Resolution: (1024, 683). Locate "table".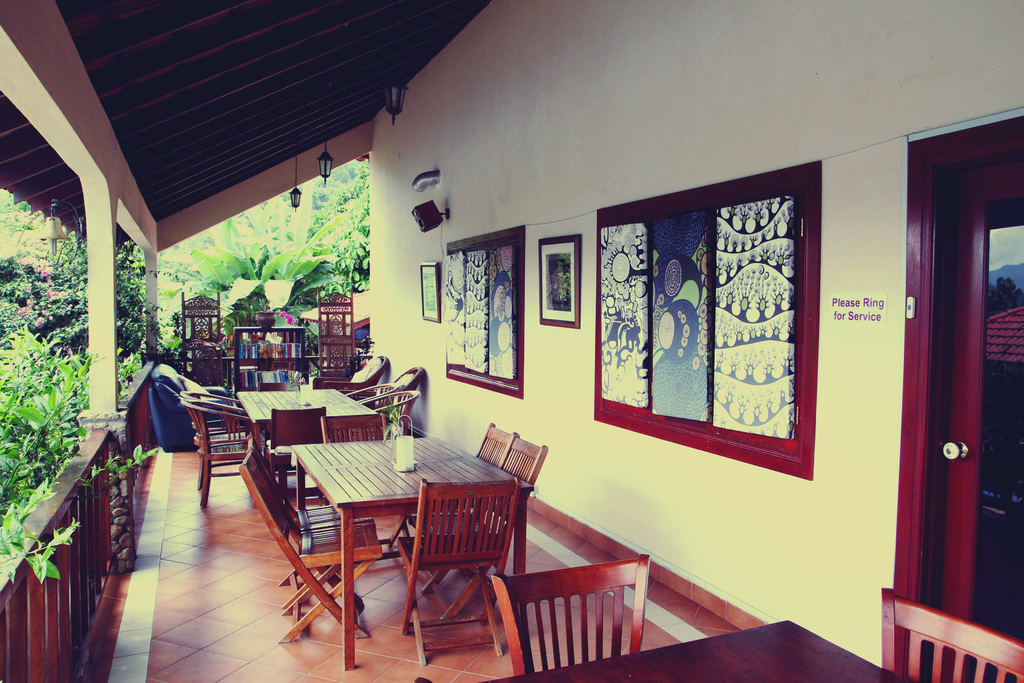
232 379 389 497.
